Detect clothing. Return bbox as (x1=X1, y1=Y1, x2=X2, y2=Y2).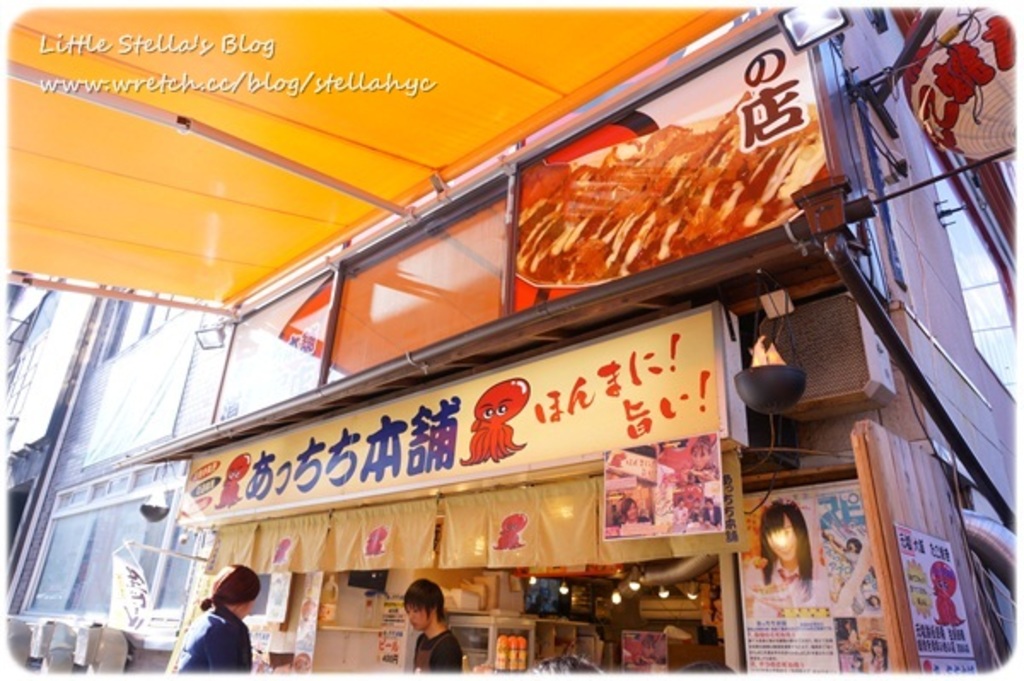
(x1=416, y1=618, x2=463, y2=676).
